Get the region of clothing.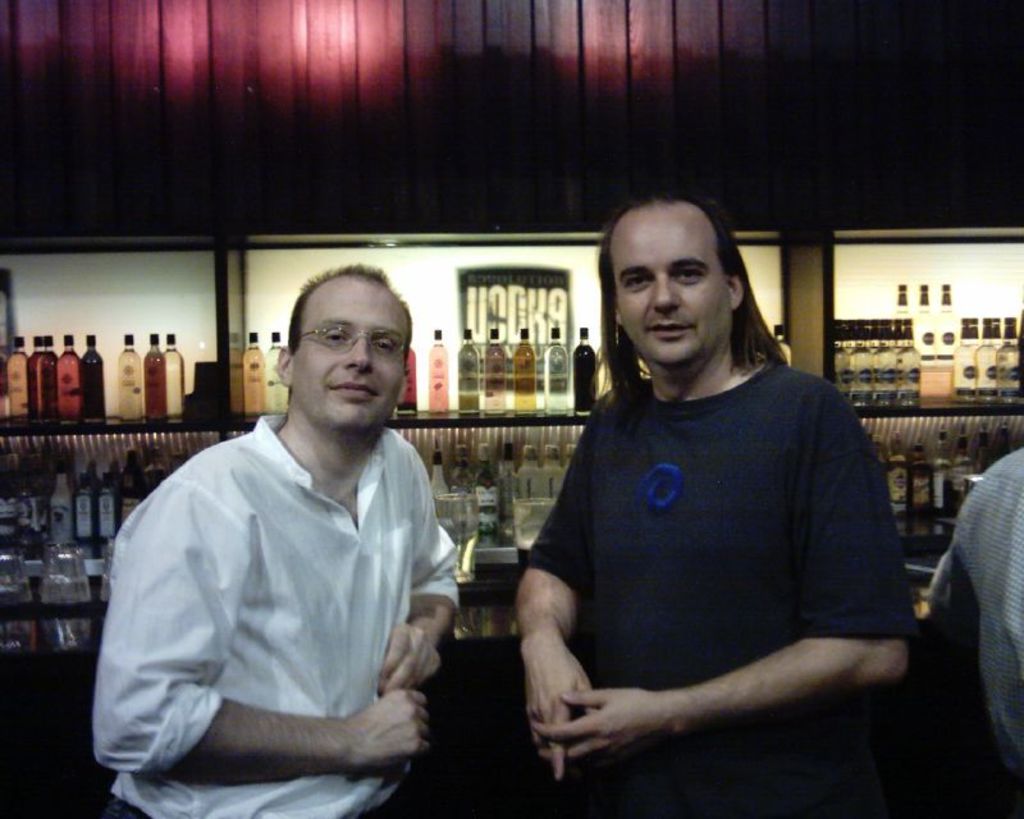
{"left": 516, "top": 351, "right": 908, "bottom": 818}.
